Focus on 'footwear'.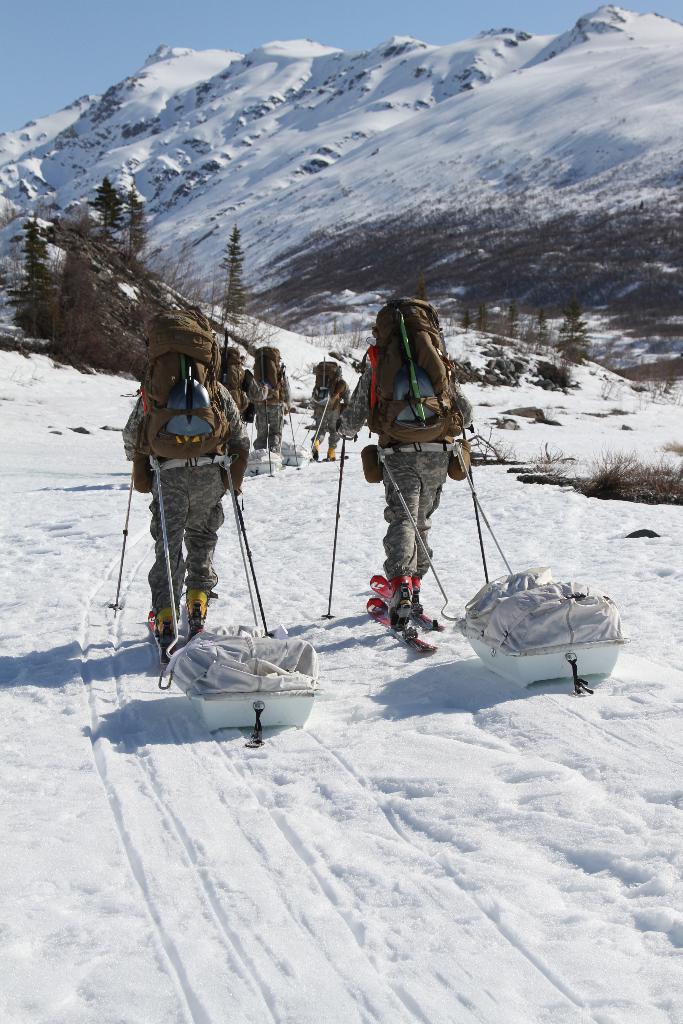
Focused at {"x1": 327, "y1": 456, "x2": 342, "y2": 462}.
